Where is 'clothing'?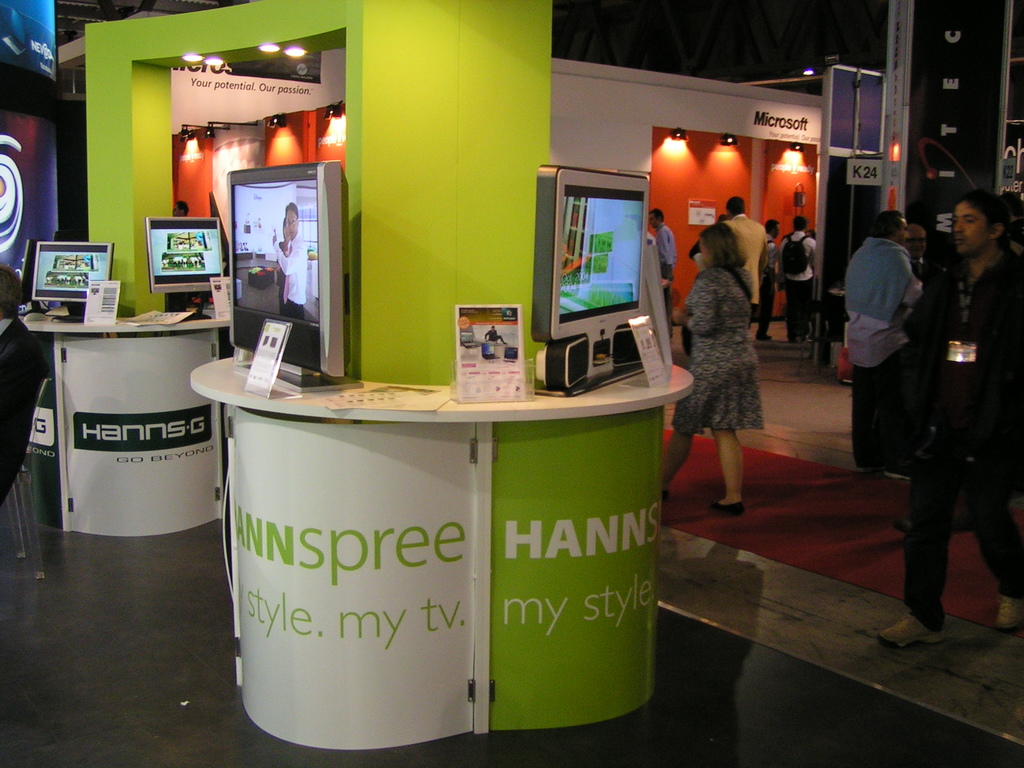
{"x1": 268, "y1": 228, "x2": 303, "y2": 314}.
